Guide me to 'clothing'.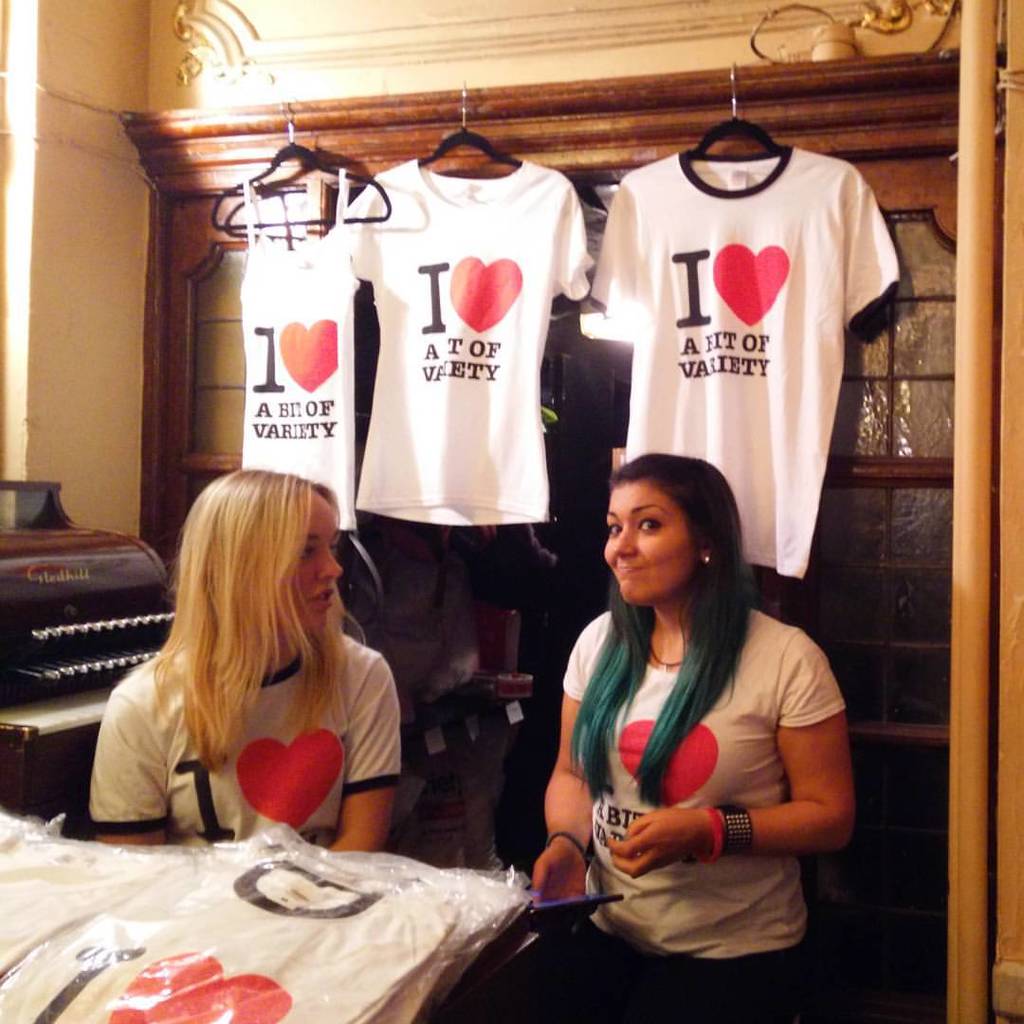
Guidance: rect(243, 164, 357, 533).
